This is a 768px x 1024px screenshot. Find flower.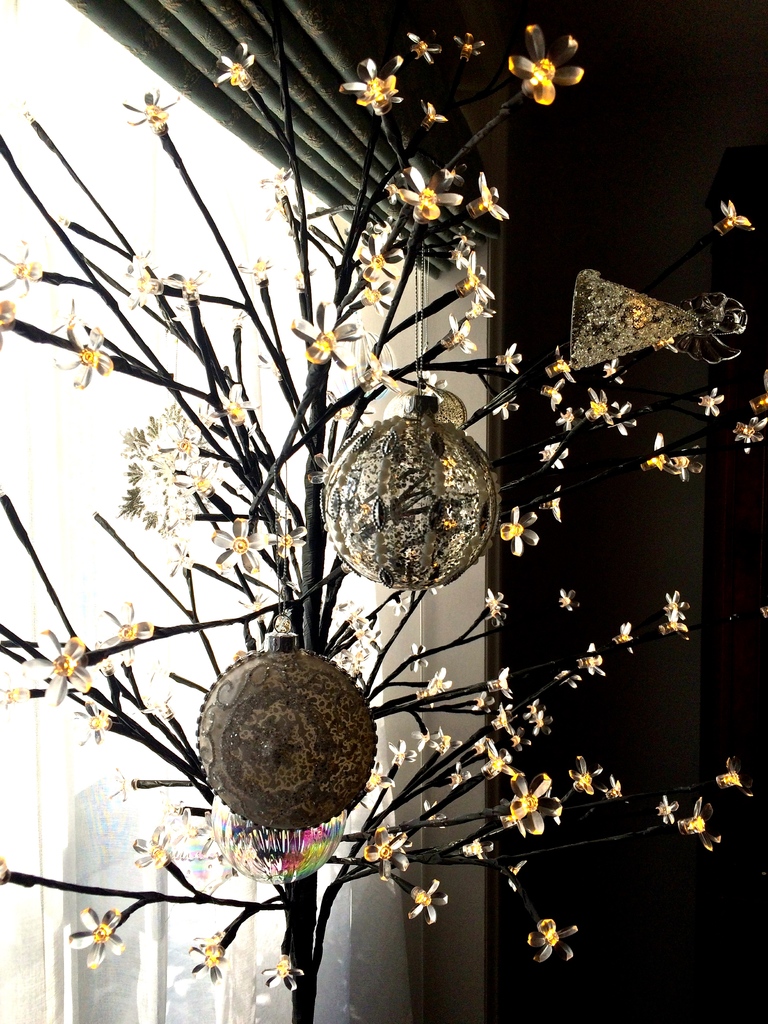
Bounding box: [261,951,303,995].
